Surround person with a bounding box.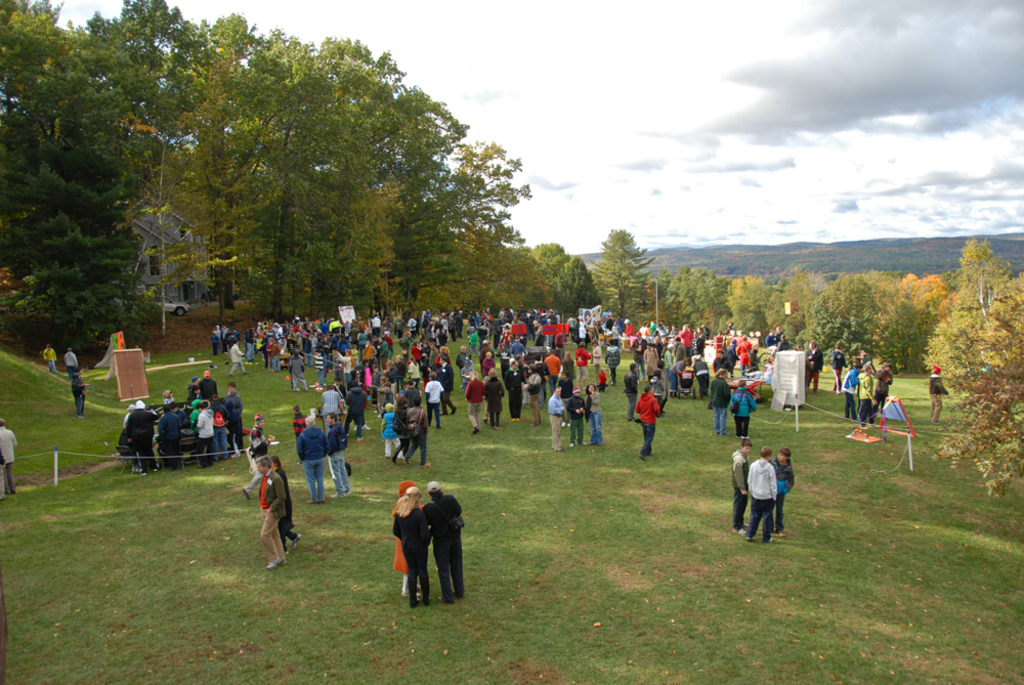
726:381:765:436.
